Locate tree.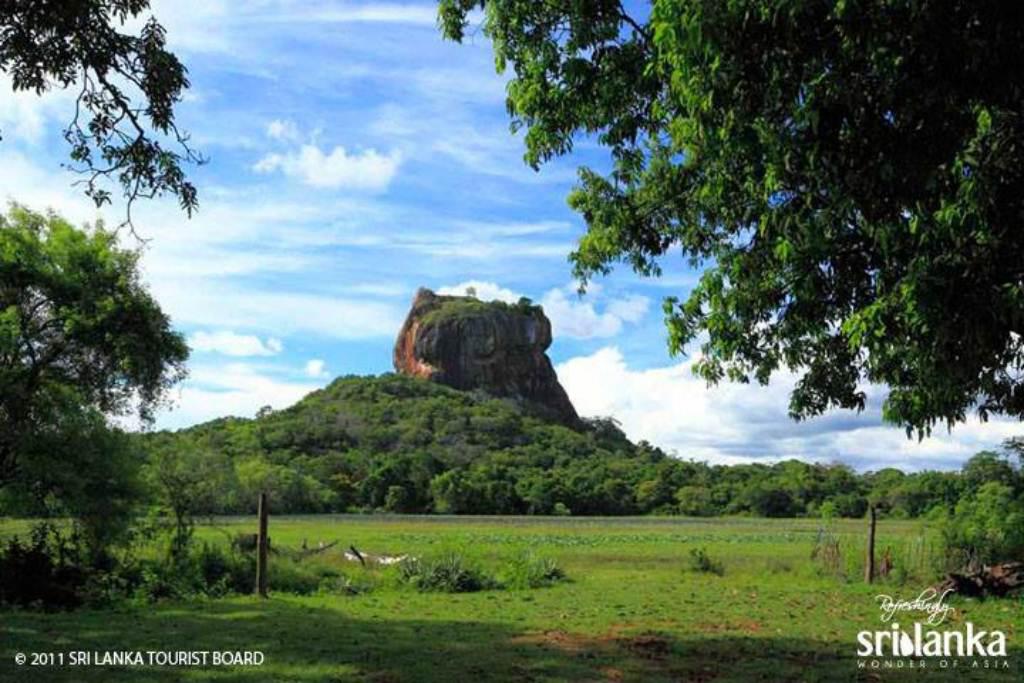
Bounding box: Rect(950, 456, 1023, 487).
